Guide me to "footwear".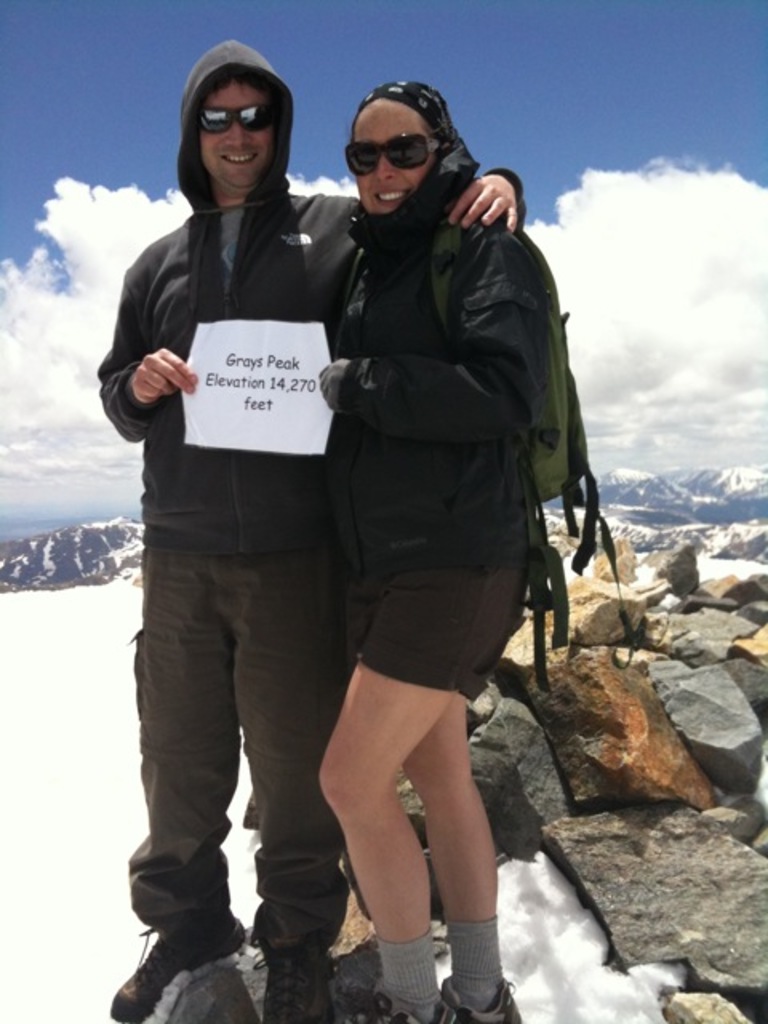
Guidance: [104, 910, 245, 1019].
